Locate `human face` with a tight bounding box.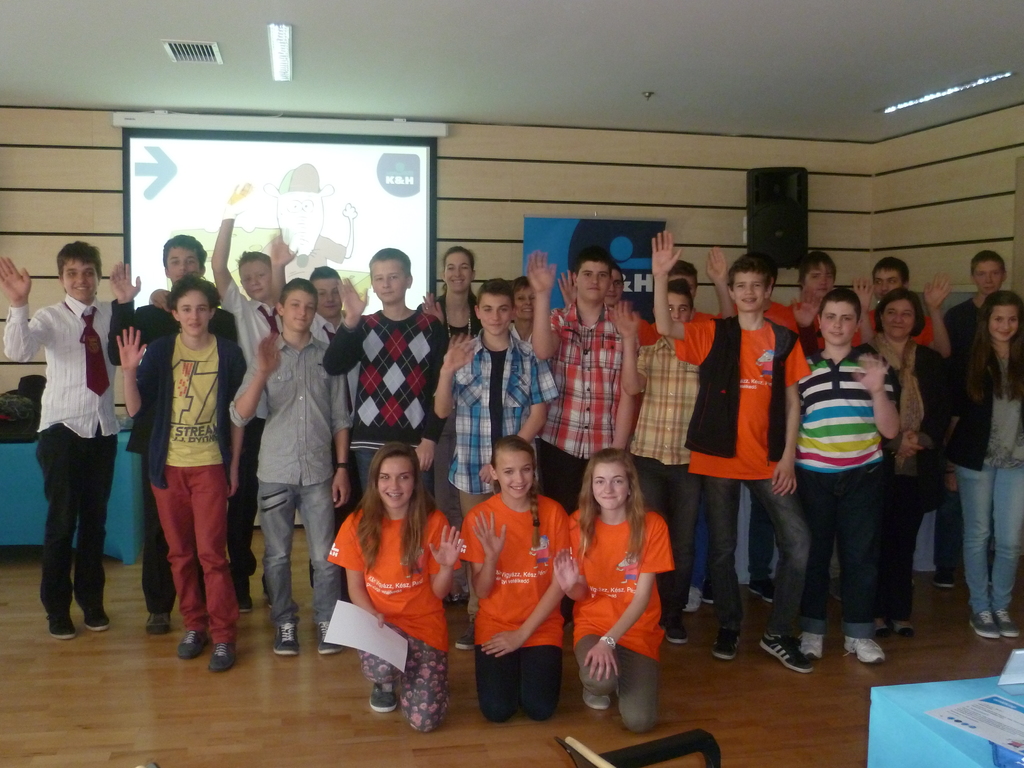
578, 262, 607, 303.
